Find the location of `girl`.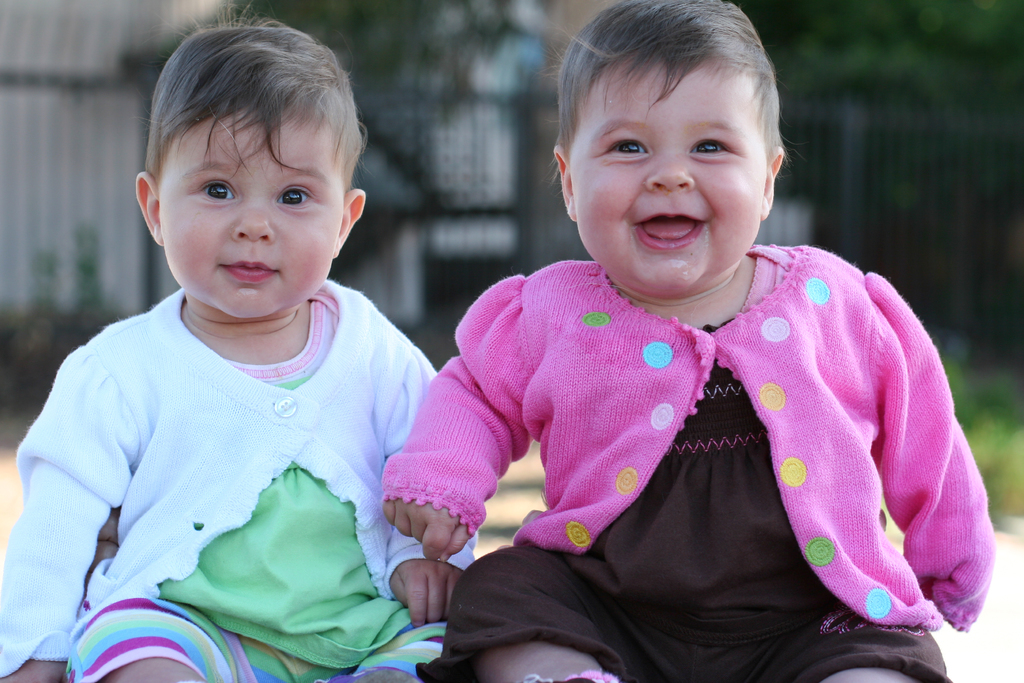
Location: (385, 0, 998, 682).
